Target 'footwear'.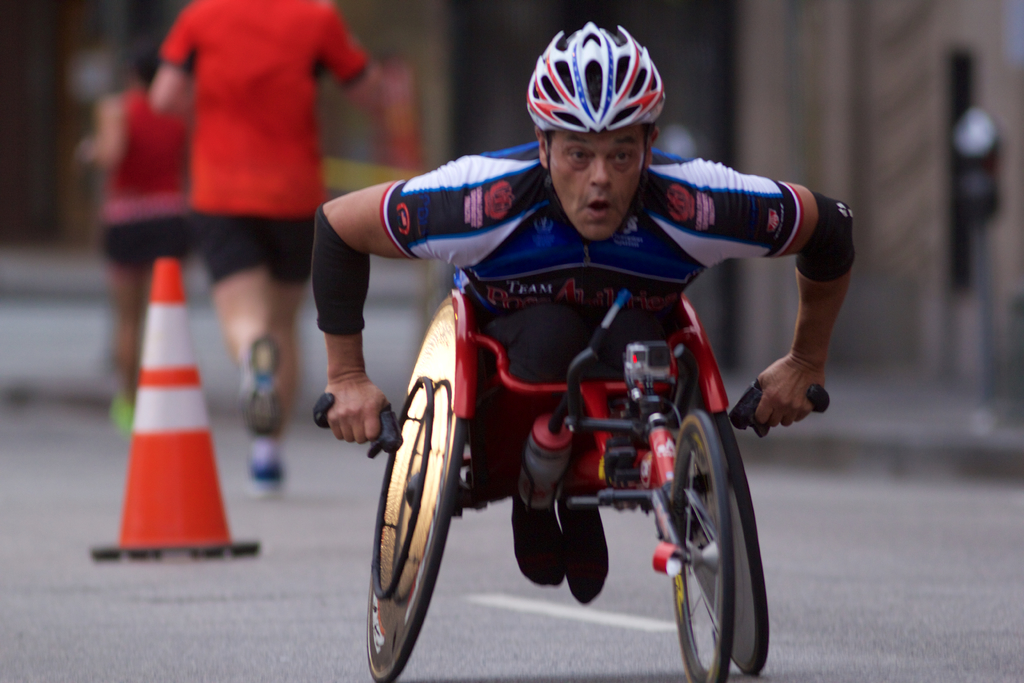
Target region: crop(517, 508, 568, 588).
